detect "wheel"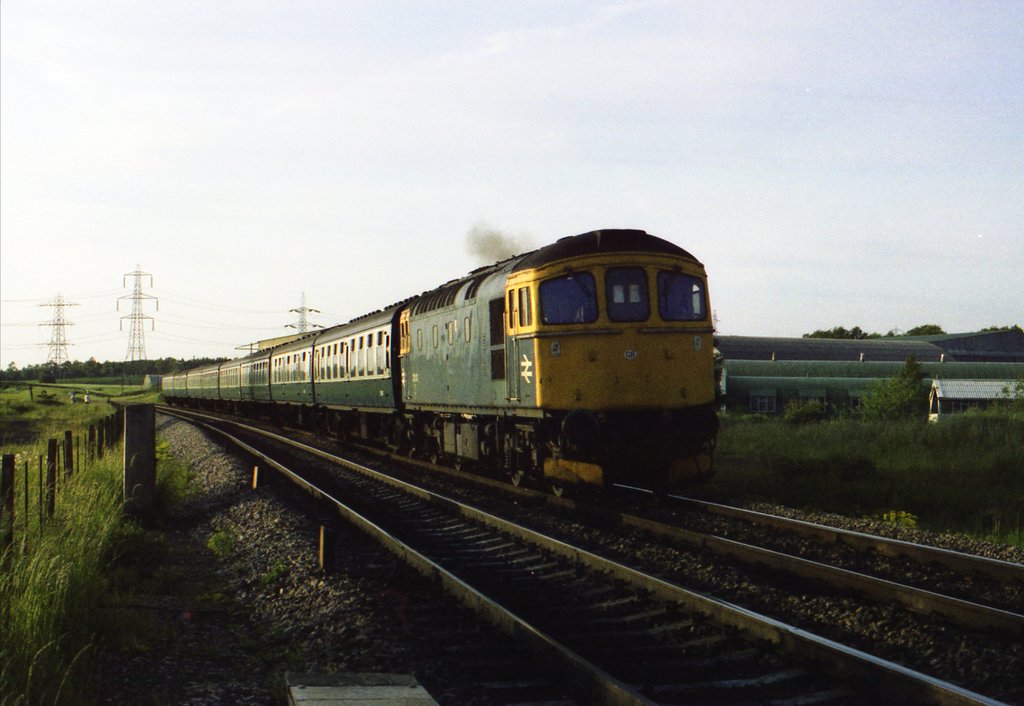
bbox=[545, 441, 570, 498]
